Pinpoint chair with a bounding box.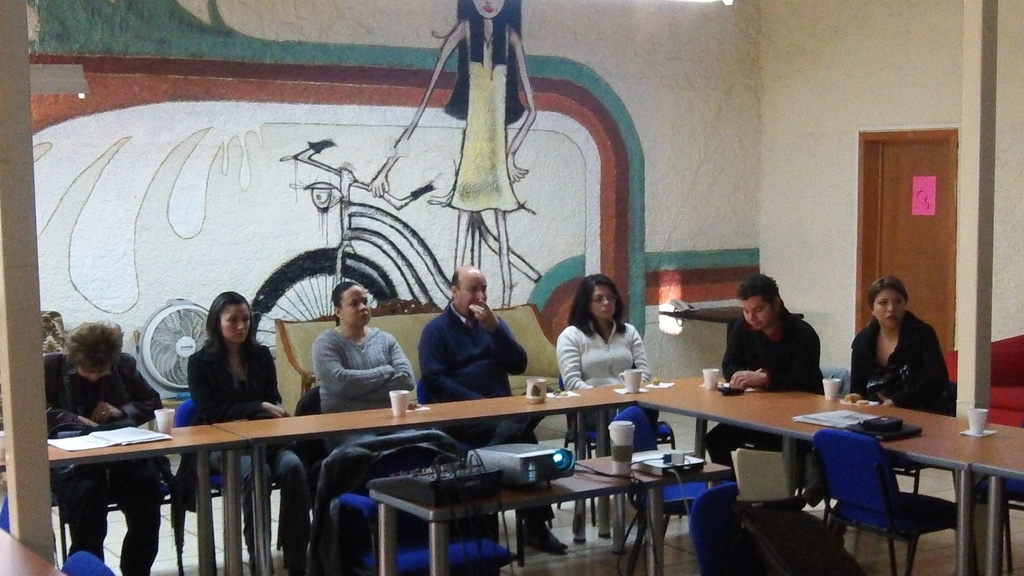
l=325, t=428, r=516, b=575.
